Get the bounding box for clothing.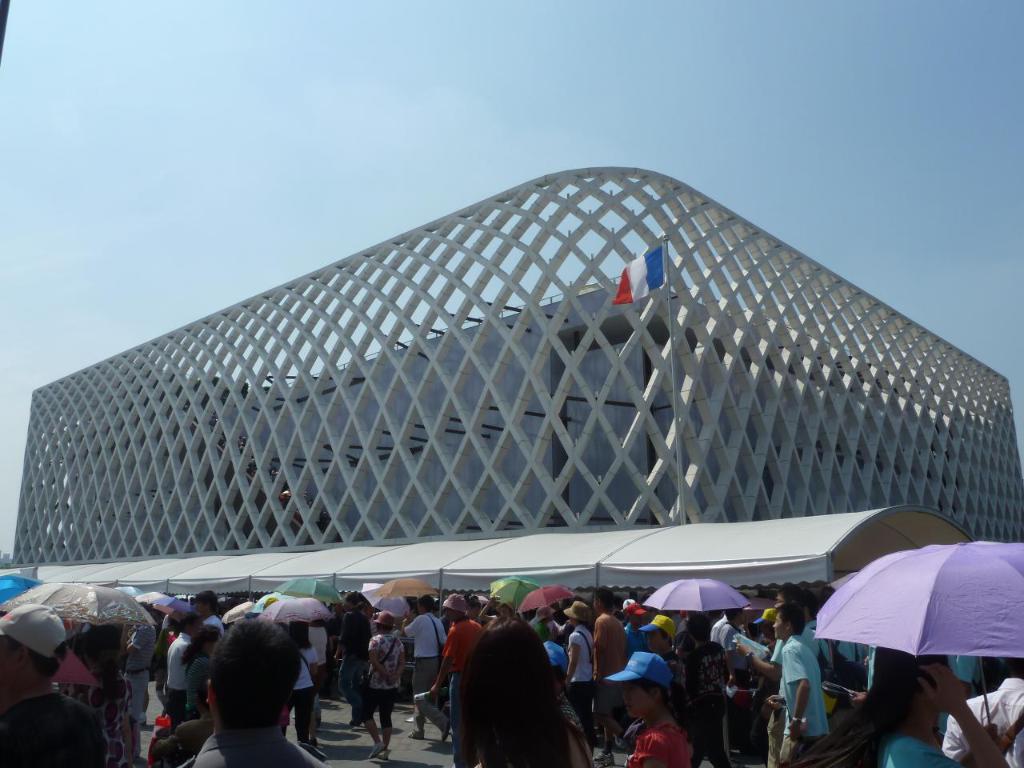
bbox(434, 611, 491, 764).
